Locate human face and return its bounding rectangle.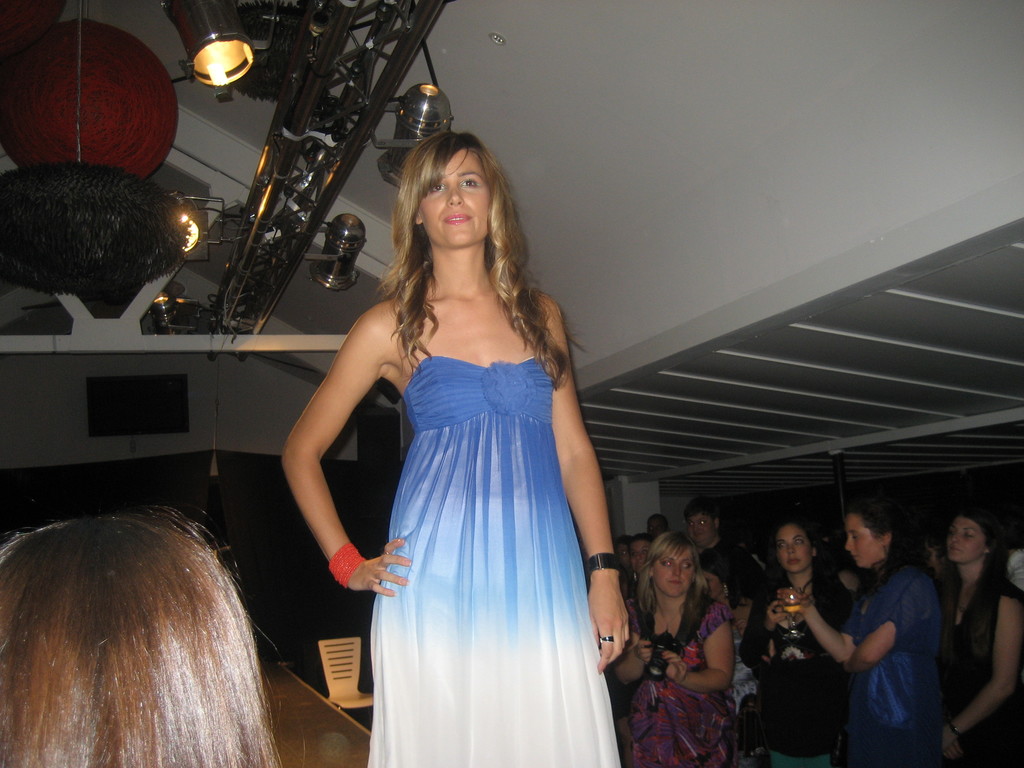
[946, 519, 989, 569].
